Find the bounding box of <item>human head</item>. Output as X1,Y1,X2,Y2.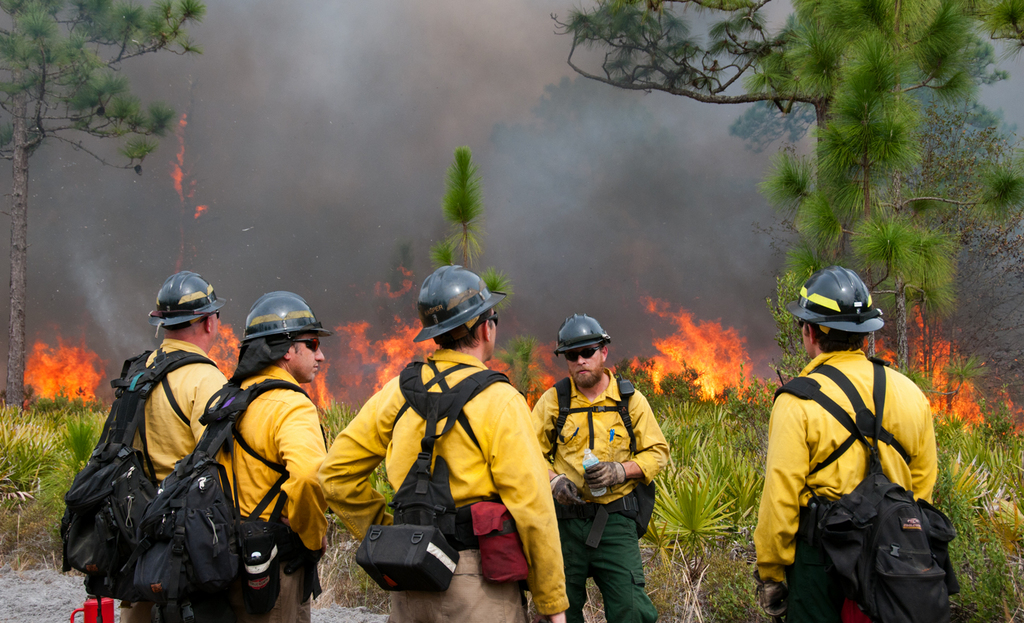
244,288,325,382.
